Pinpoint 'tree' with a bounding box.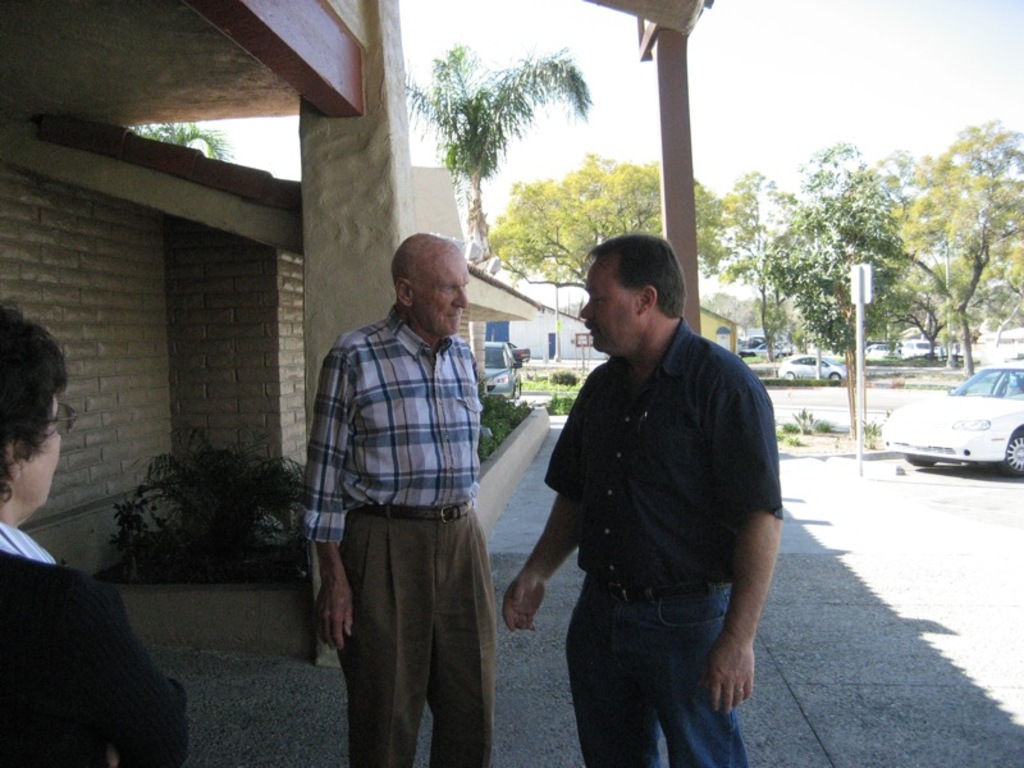
[left=399, top=35, right=596, bottom=265].
